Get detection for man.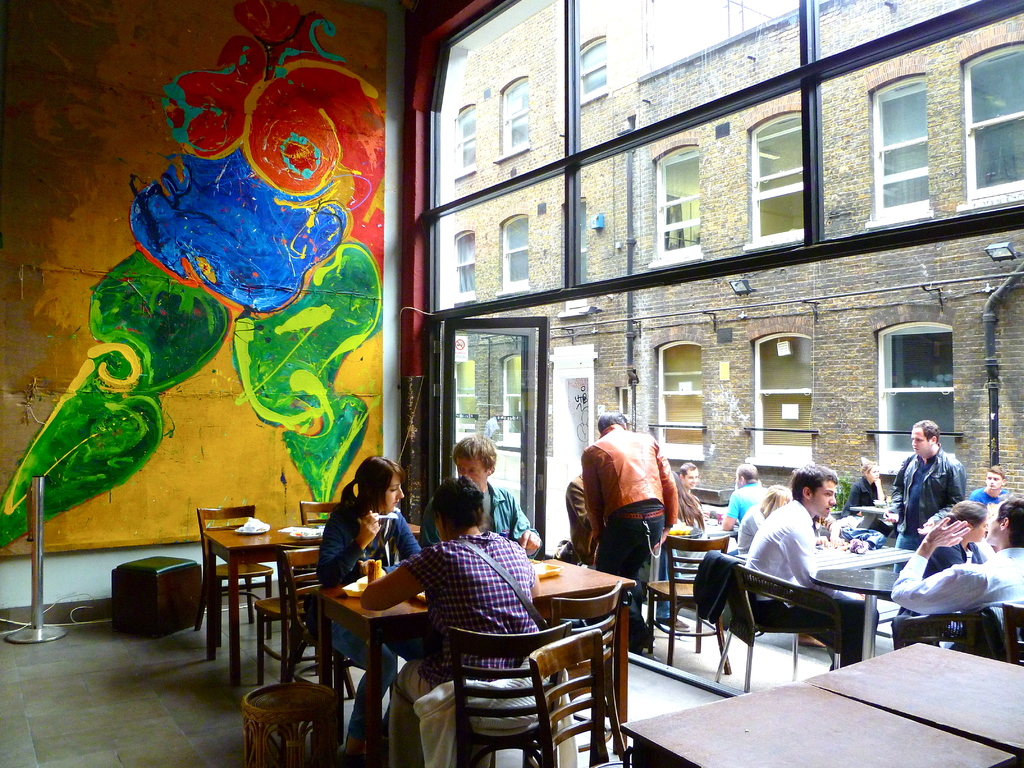
Detection: <region>969, 467, 1012, 514</region>.
